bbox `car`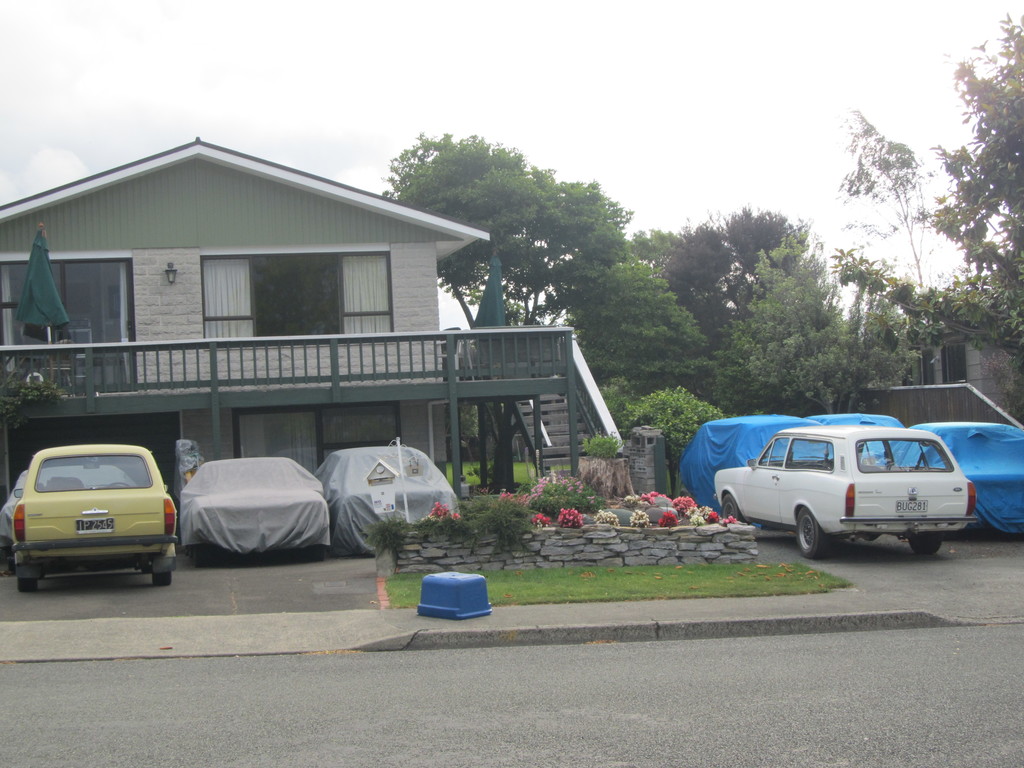
820:414:908:468
